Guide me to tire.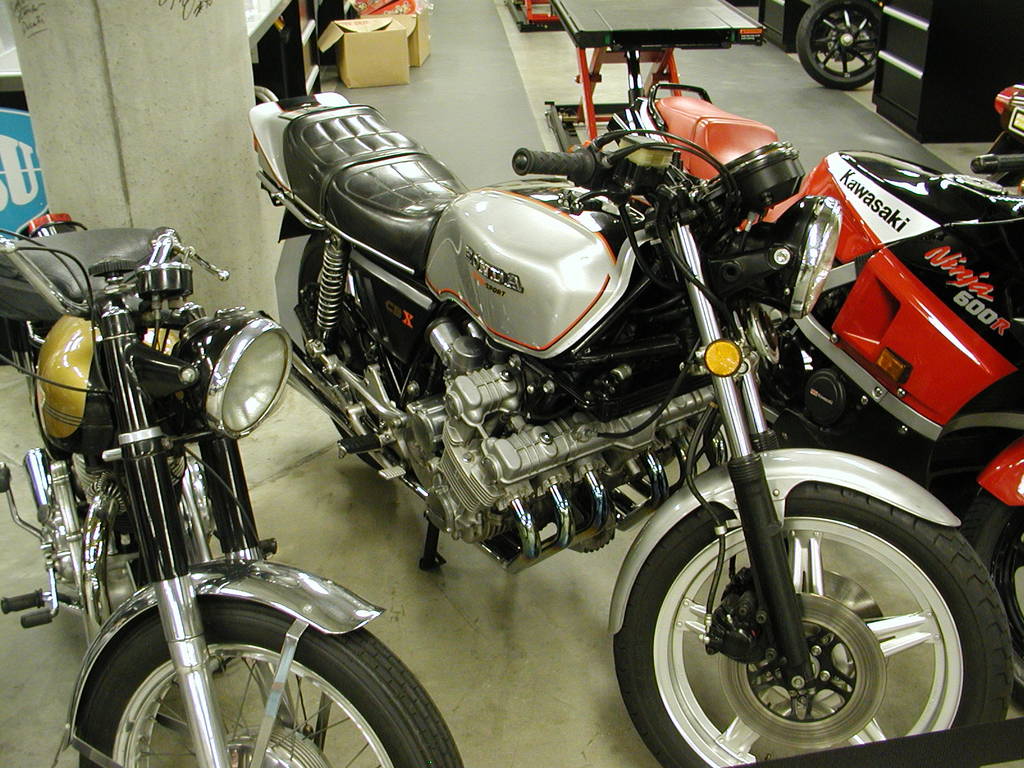
Guidance: (71,595,465,767).
